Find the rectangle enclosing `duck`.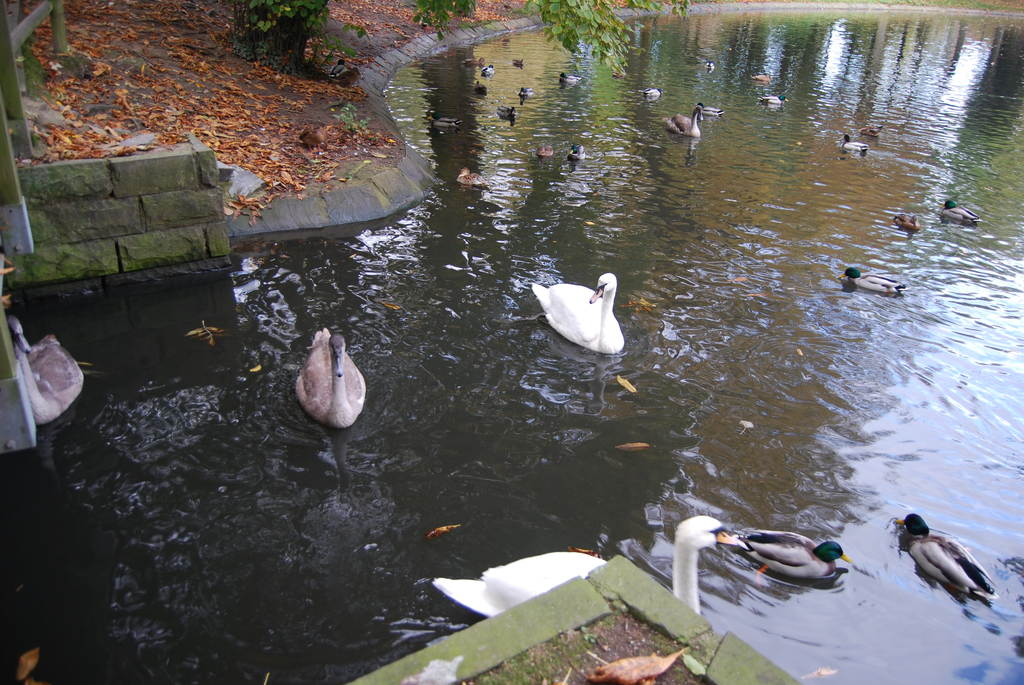
bbox(292, 327, 372, 426).
